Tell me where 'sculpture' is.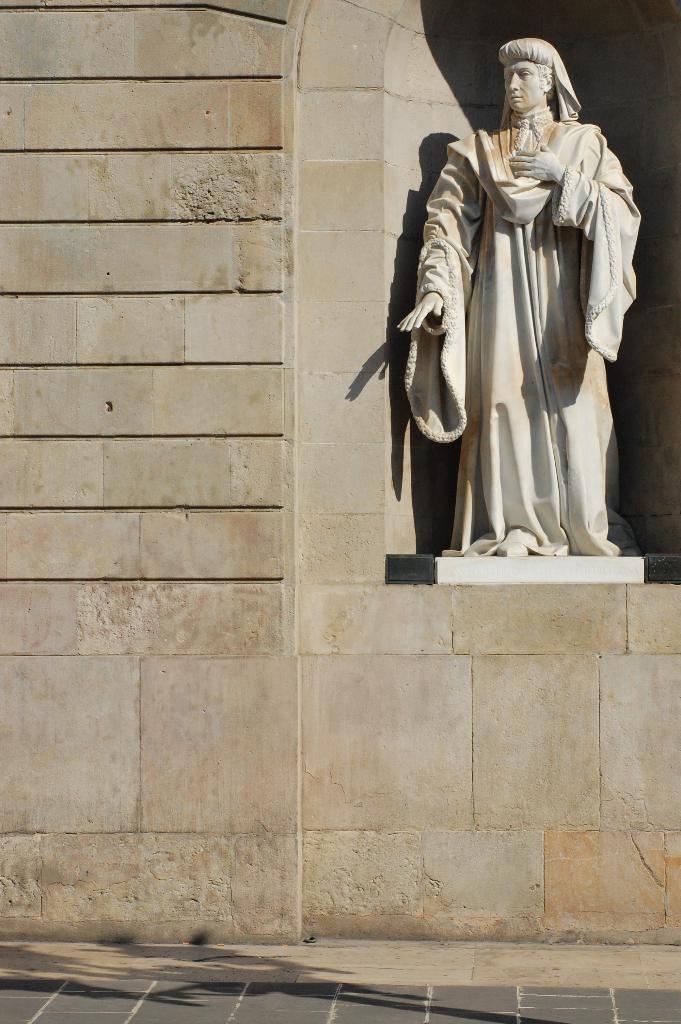
'sculpture' is at {"left": 395, "top": 50, "right": 630, "bottom": 568}.
